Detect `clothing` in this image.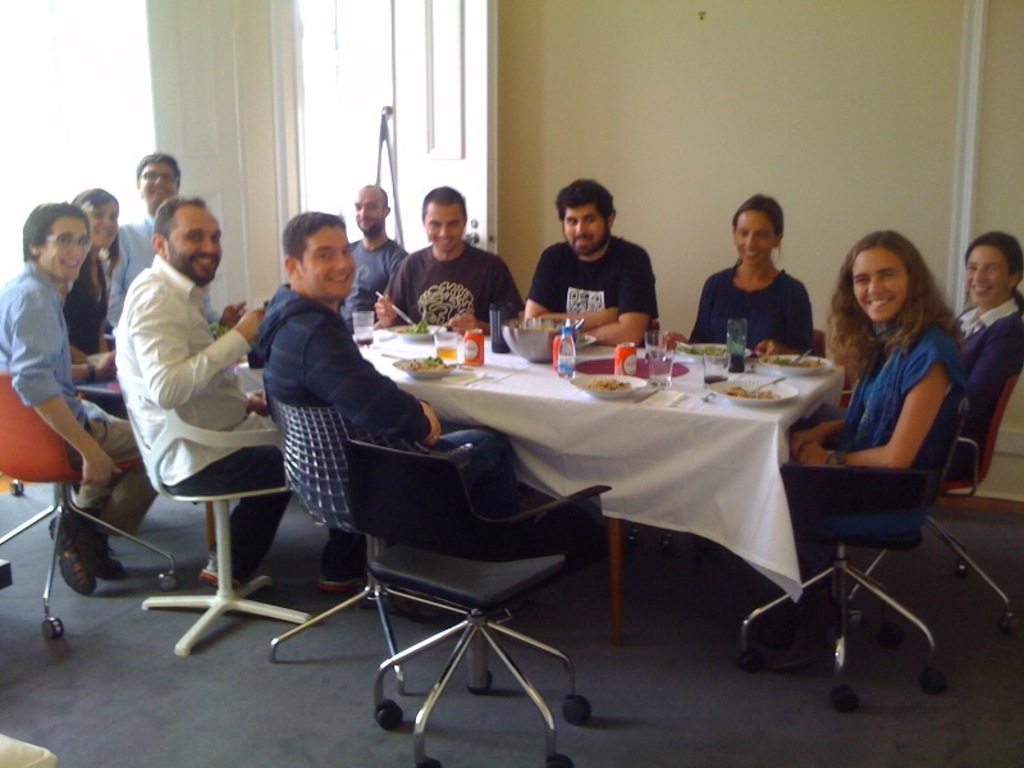
Detection: <bbox>118, 256, 388, 581</bbox>.
